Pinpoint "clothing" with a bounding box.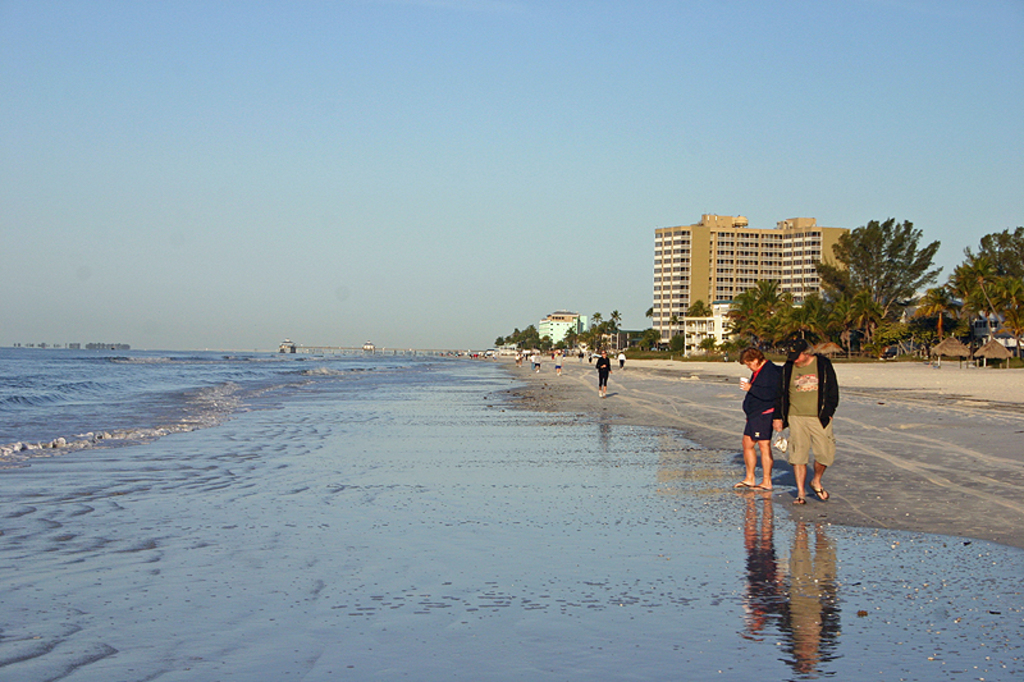
(535,354,541,366).
